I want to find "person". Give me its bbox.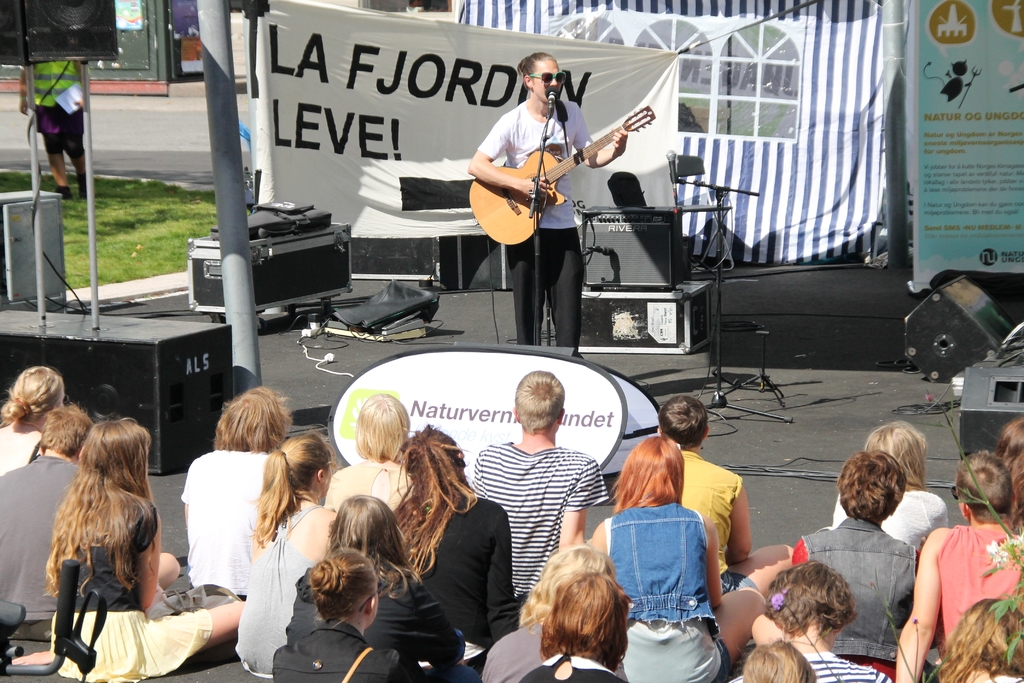
locate(238, 429, 342, 675).
